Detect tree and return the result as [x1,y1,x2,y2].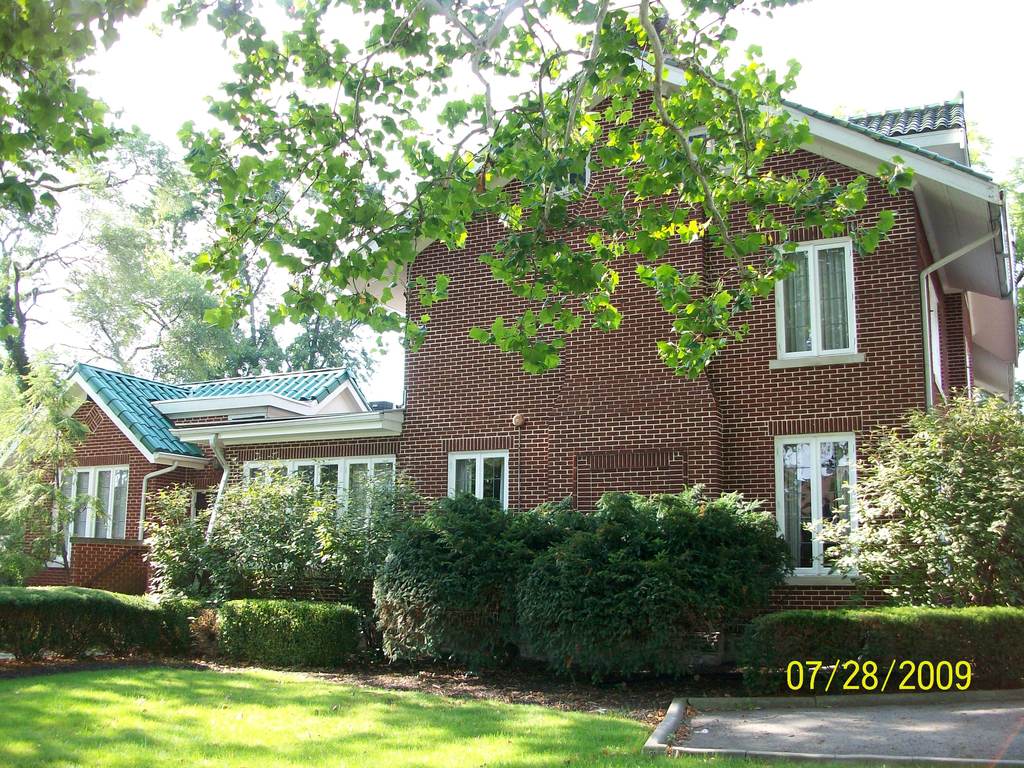
[820,373,1023,607].
